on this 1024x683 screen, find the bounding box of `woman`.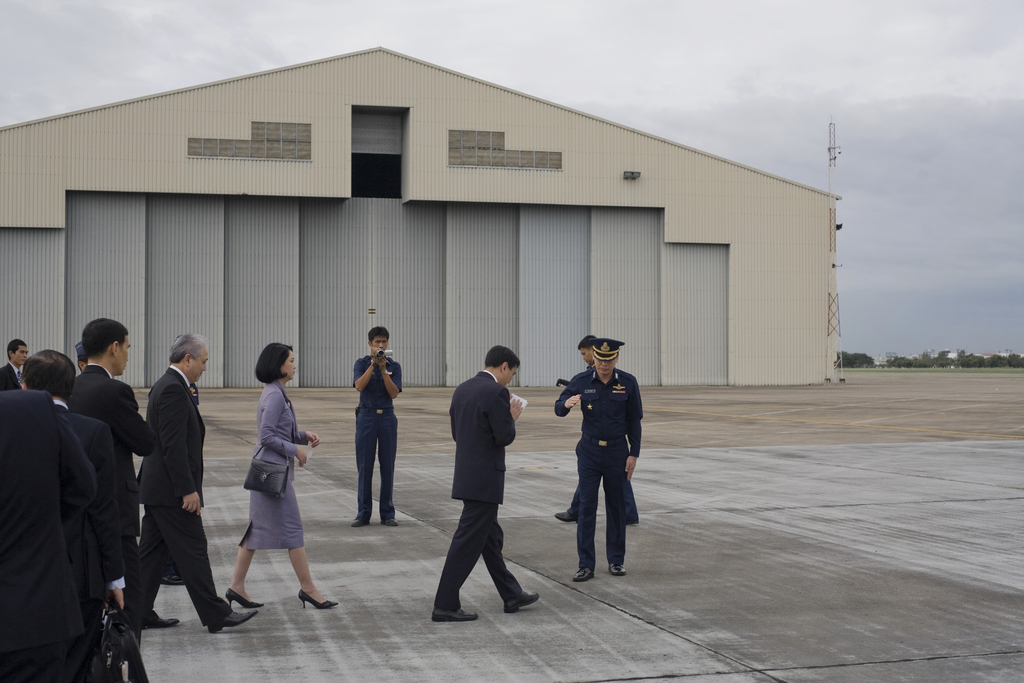
Bounding box: (left=224, top=337, right=315, bottom=625).
